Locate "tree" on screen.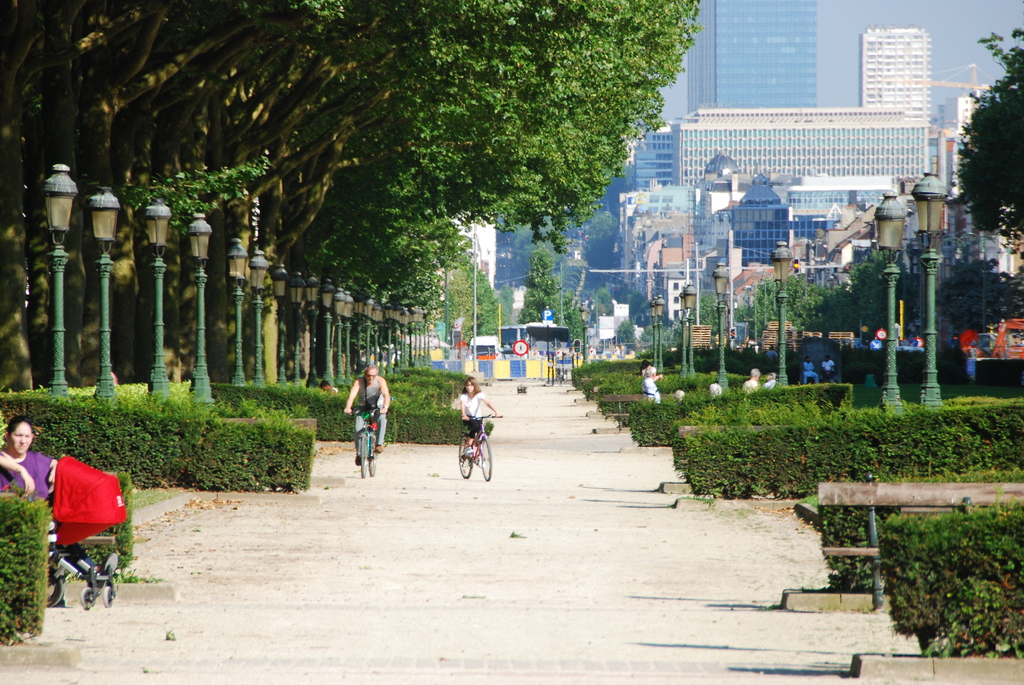
On screen at (left=564, top=298, right=586, bottom=352).
